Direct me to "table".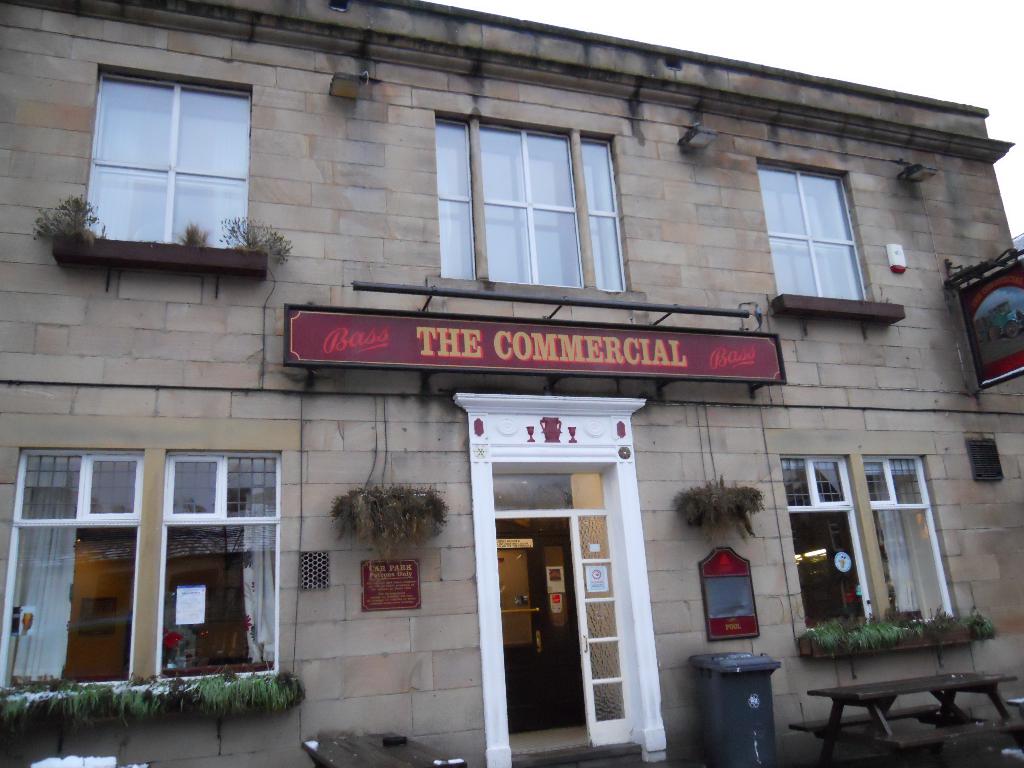
Direction: box(301, 732, 469, 767).
